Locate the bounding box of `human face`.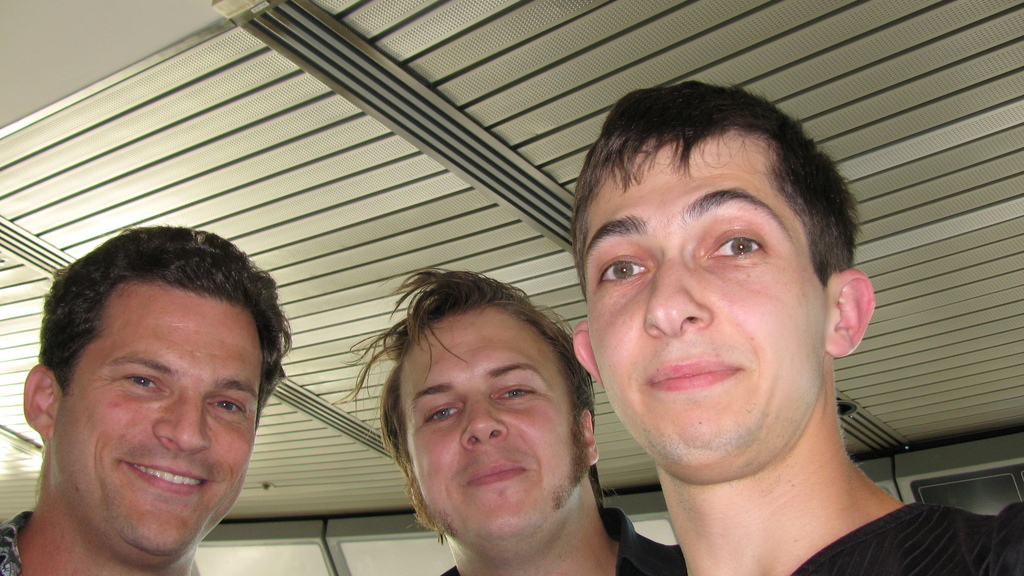
Bounding box: locate(589, 132, 829, 466).
